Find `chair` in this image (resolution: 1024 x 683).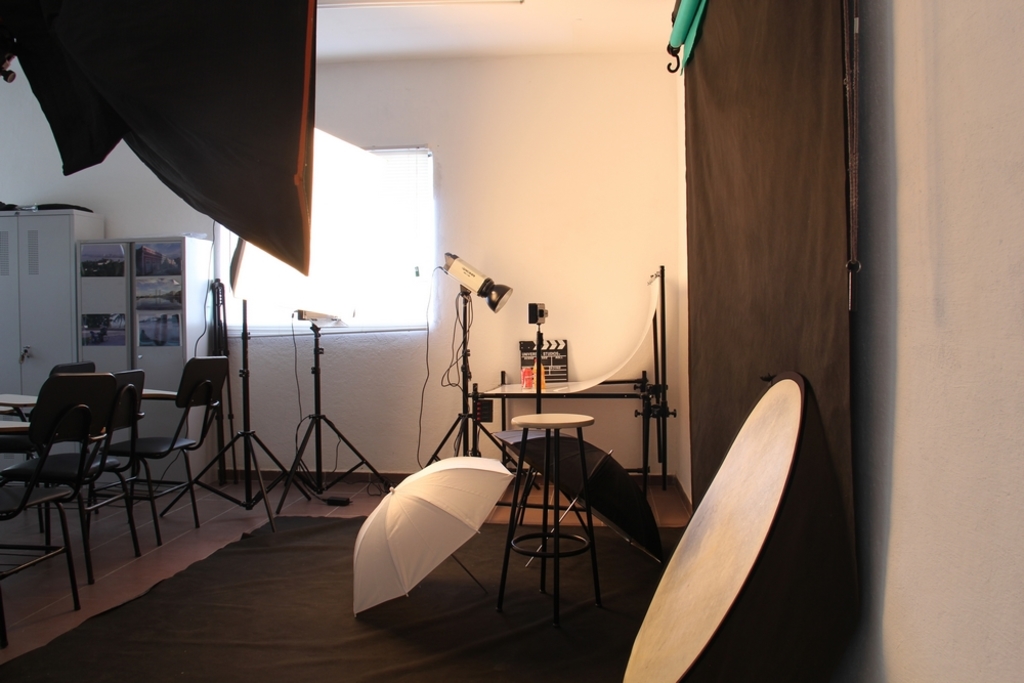
l=0, t=359, r=95, b=522.
